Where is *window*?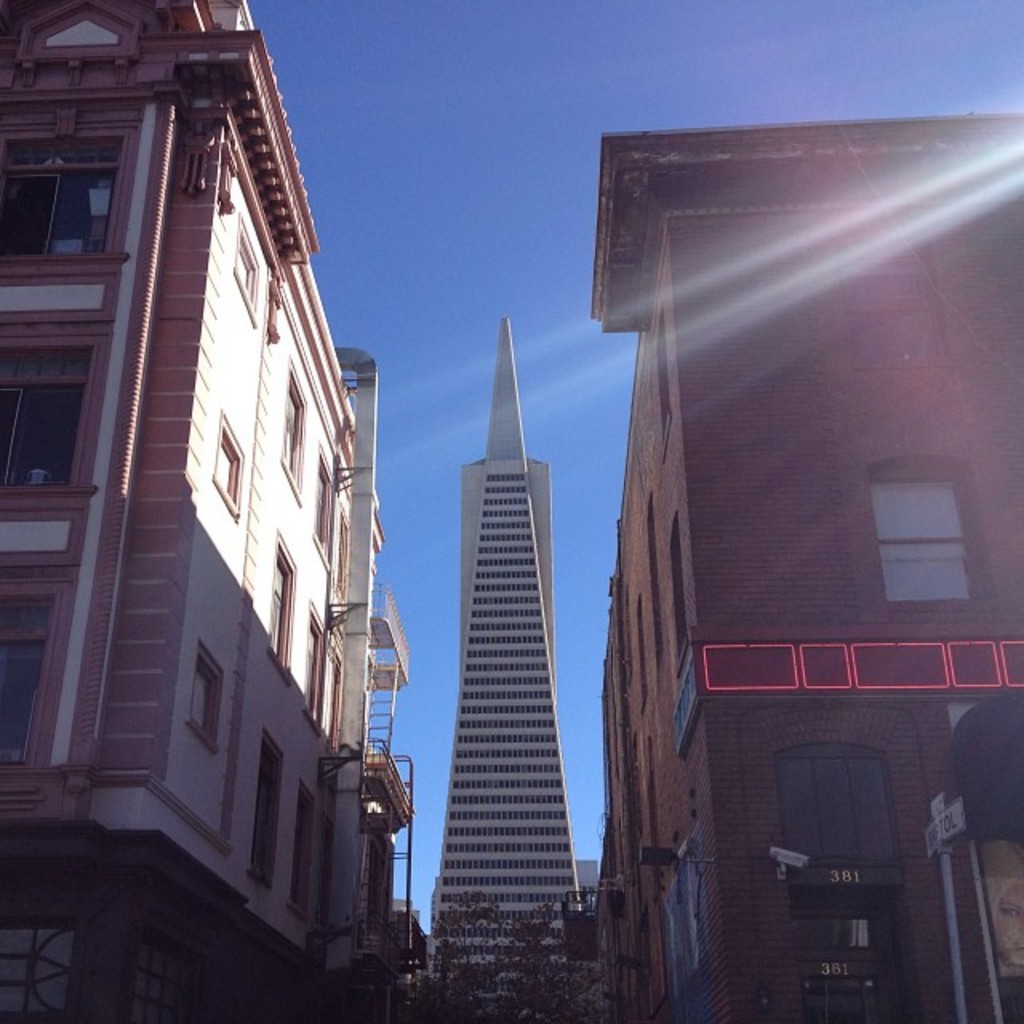
x1=269 y1=282 x2=291 y2=341.
